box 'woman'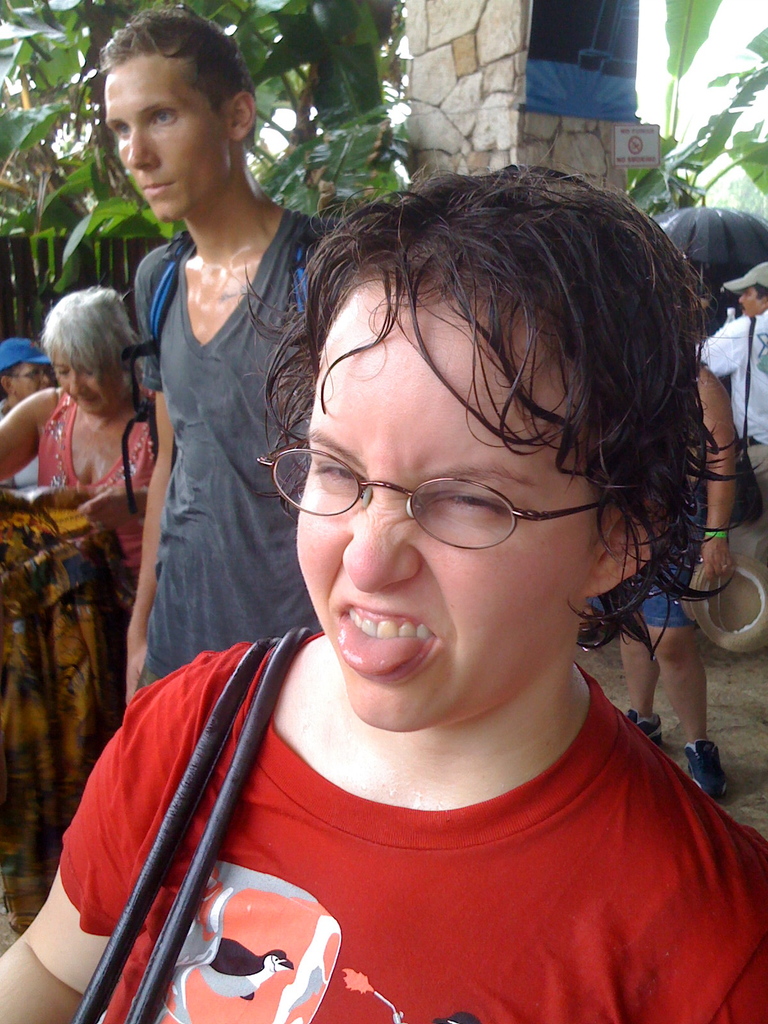
0,280,157,621
